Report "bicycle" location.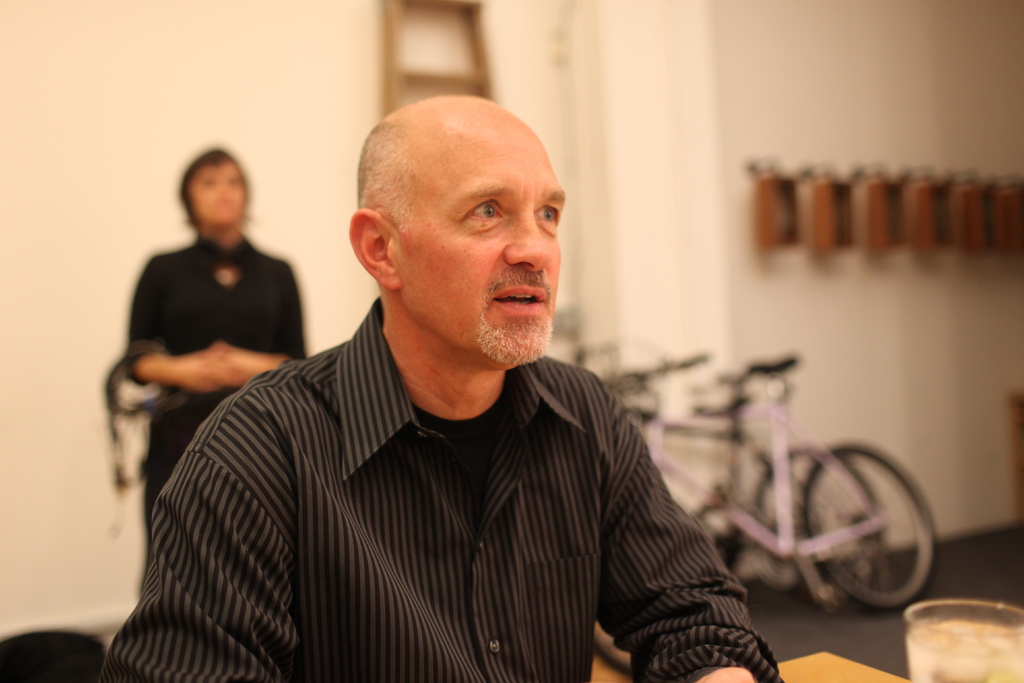
Report: locate(578, 340, 883, 607).
